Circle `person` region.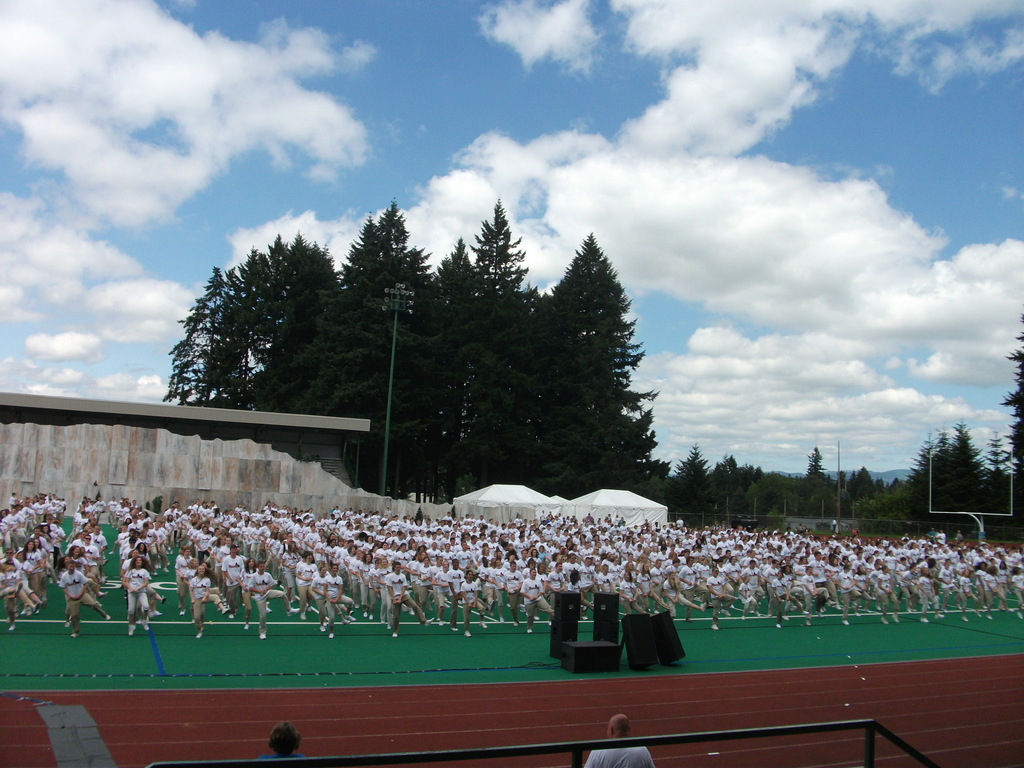
Region: box(692, 557, 717, 590).
